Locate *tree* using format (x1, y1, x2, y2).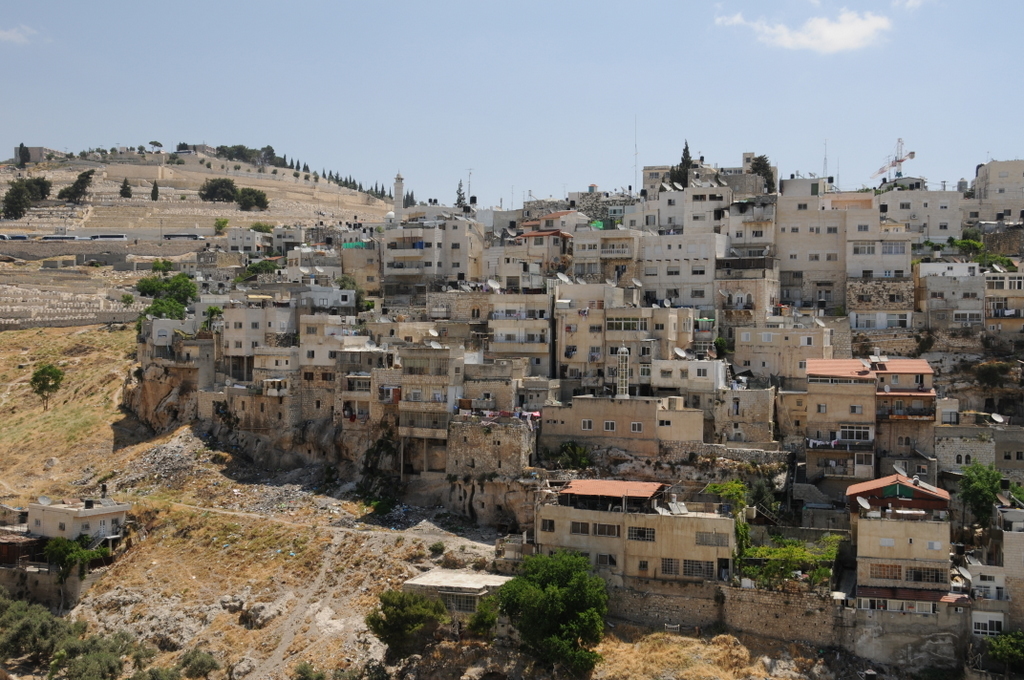
(196, 179, 232, 202).
